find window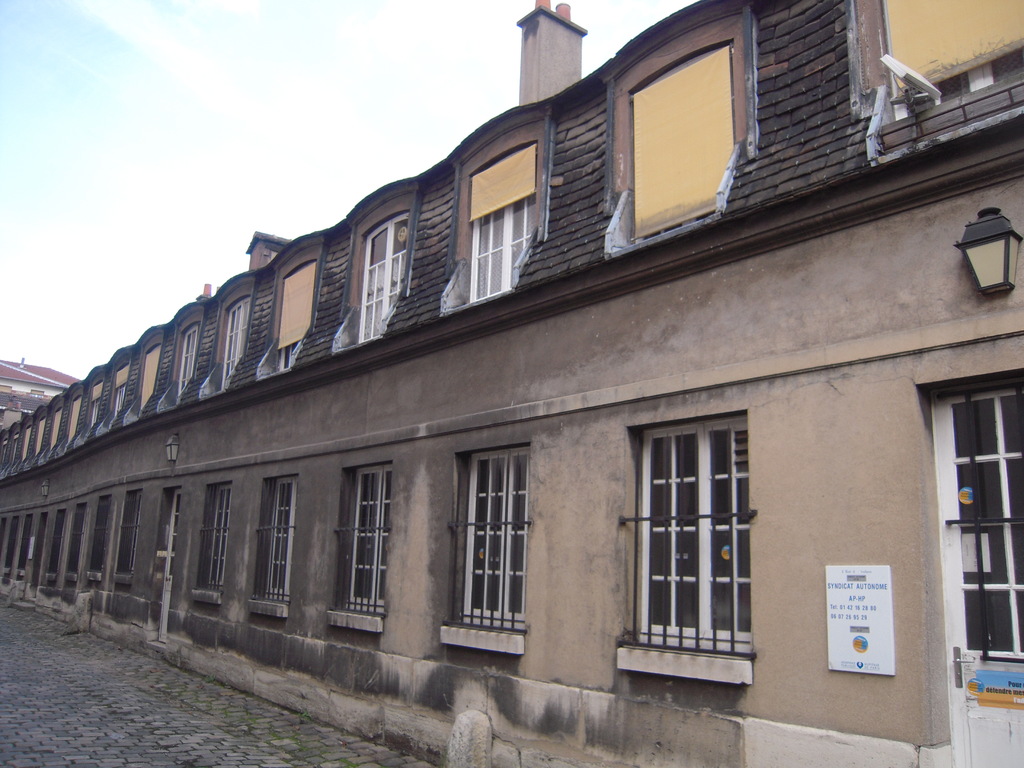
112/490/147/584
